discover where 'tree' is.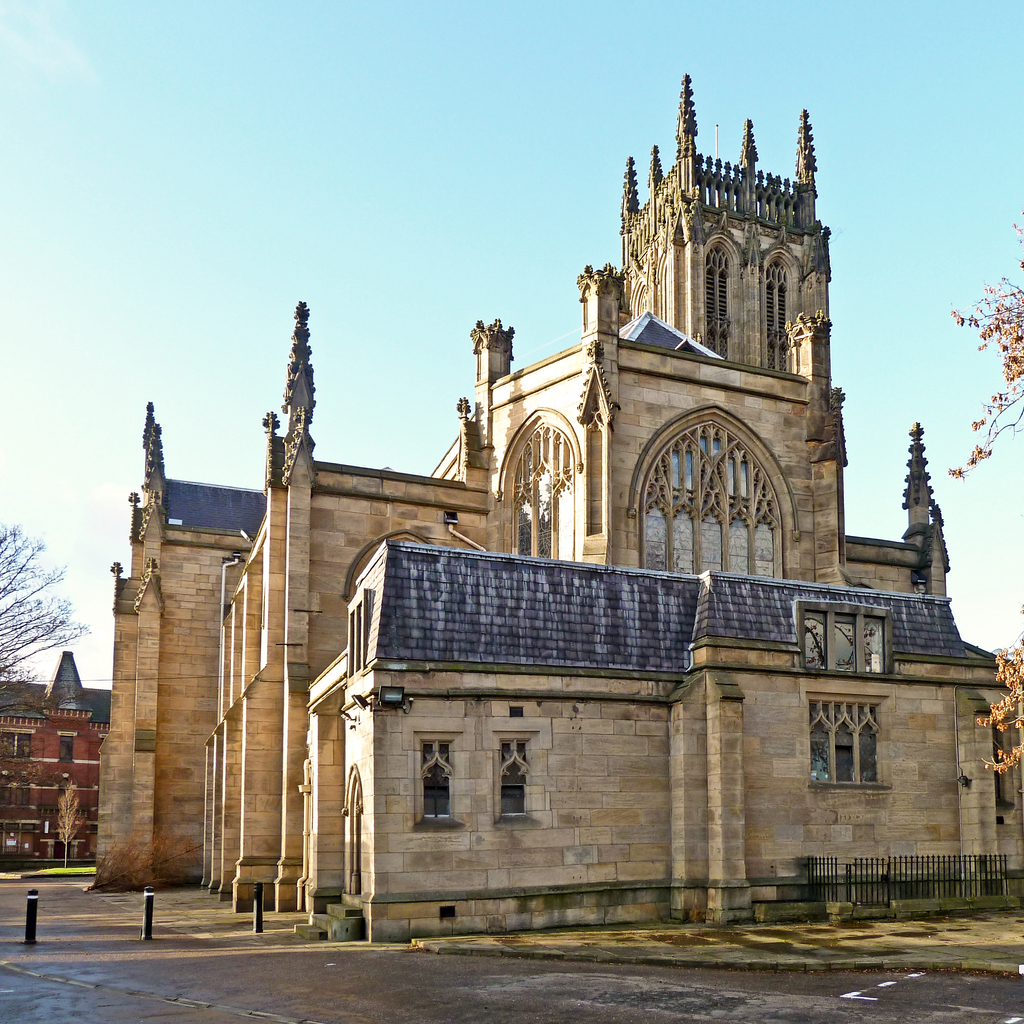
Discovered at 0, 475, 94, 858.
